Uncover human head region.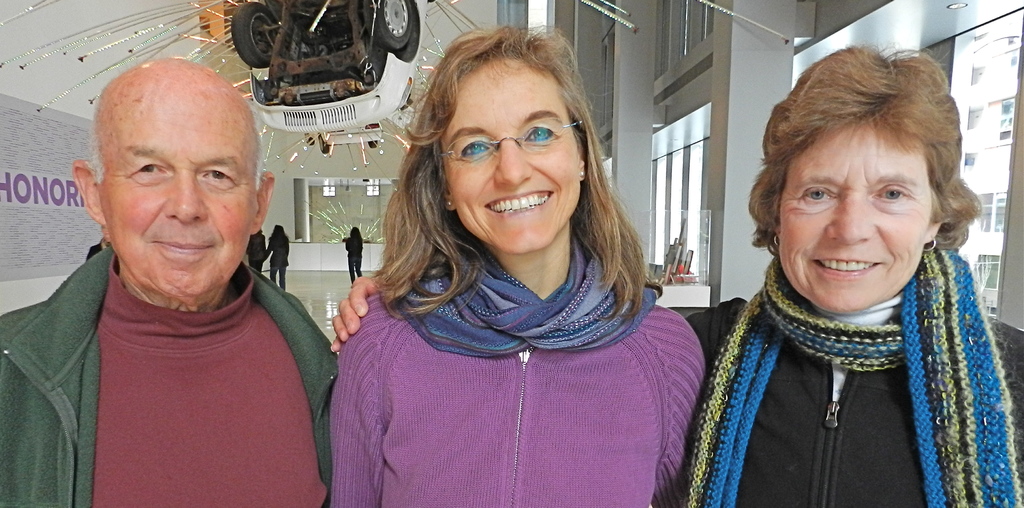
Uncovered: Rect(746, 40, 986, 314).
